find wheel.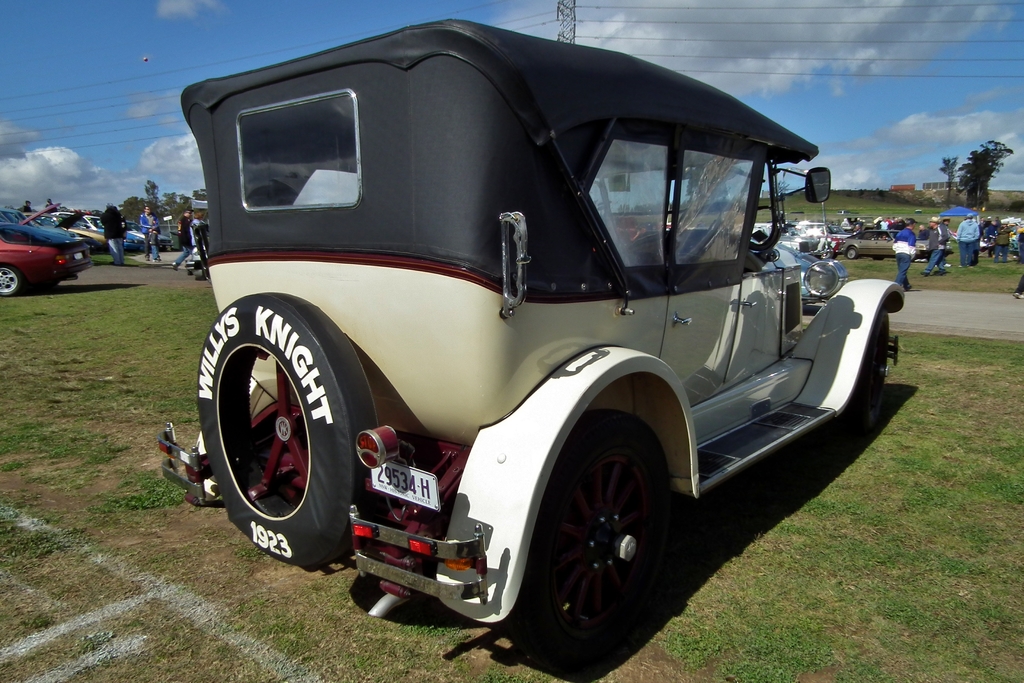
select_region(0, 267, 24, 297).
